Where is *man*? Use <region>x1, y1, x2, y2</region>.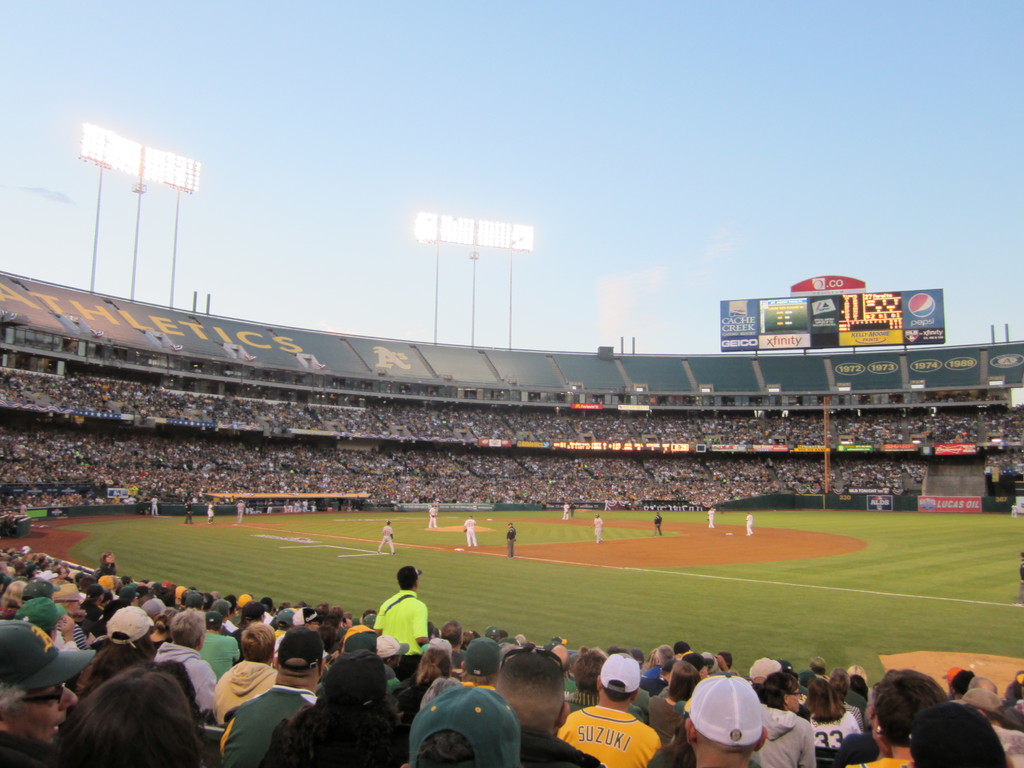
<region>186, 499, 193, 524</region>.
